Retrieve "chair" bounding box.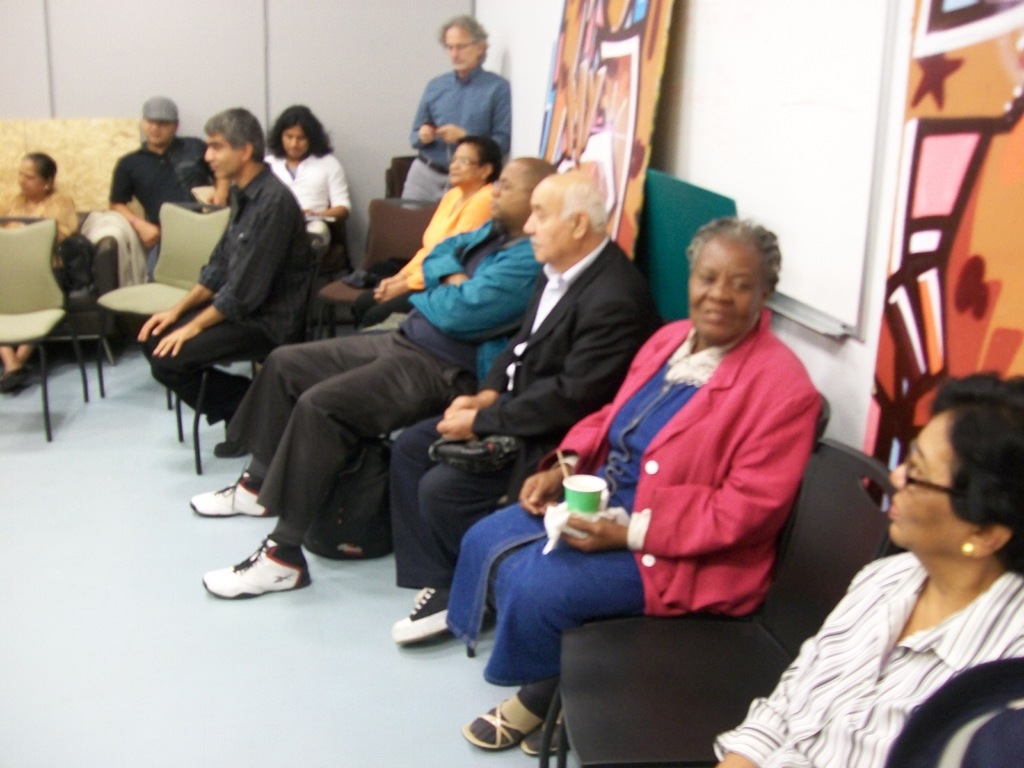
Bounding box: select_region(104, 199, 234, 414).
